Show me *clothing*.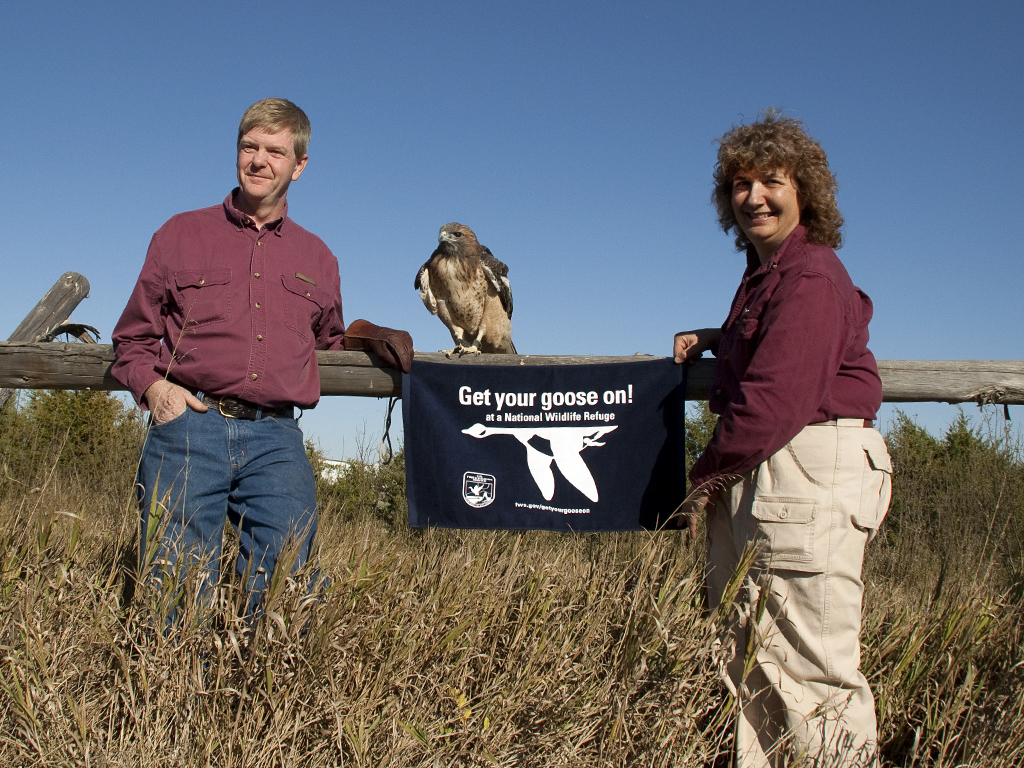
*clothing* is here: bbox=[685, 188, 895, 719].
